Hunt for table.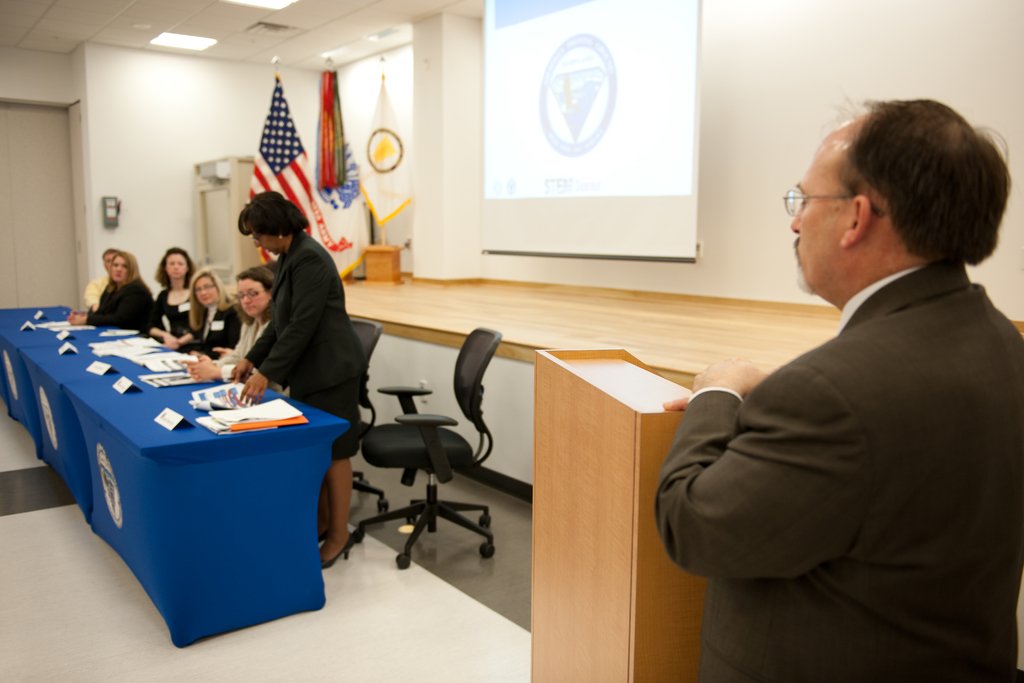
Hunted down at {"left": 0, "top": 303, "right": 348, "bottom": 648}.
